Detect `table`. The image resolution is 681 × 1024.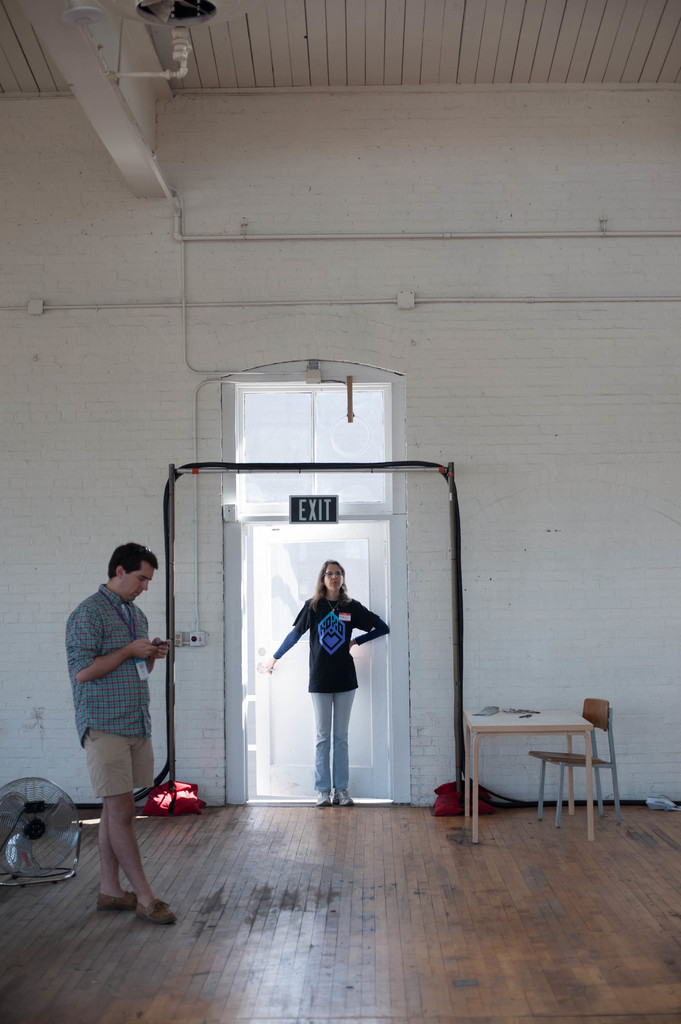
[left=461, top=708, right=596, bottom=844].
